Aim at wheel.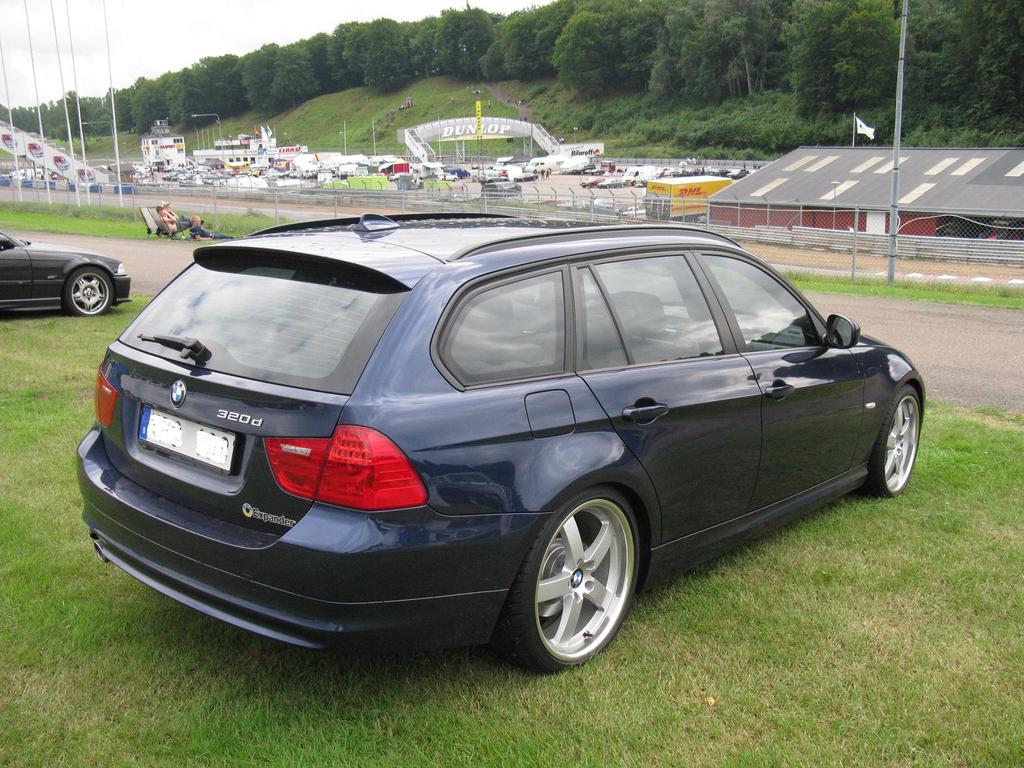
Aimed at {"left": 534, "top": 170, "right": 536, "bottom": 175}.
